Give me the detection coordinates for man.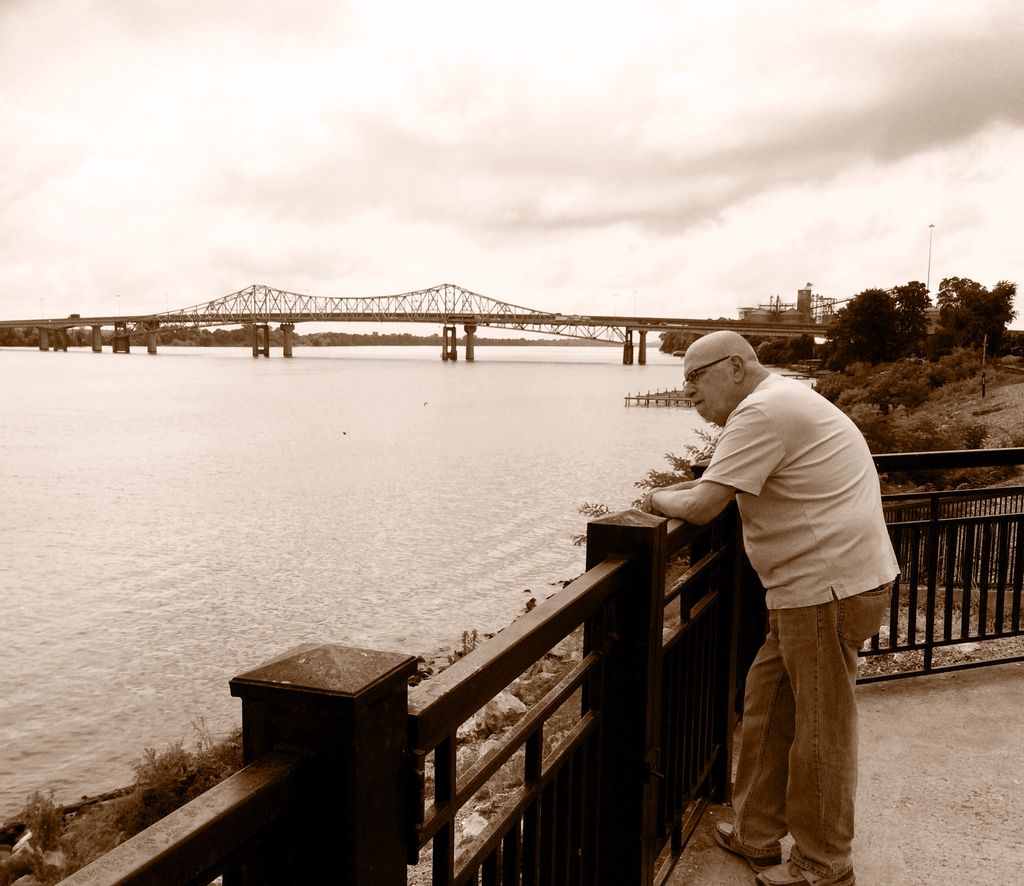
[665,326,909,873].
